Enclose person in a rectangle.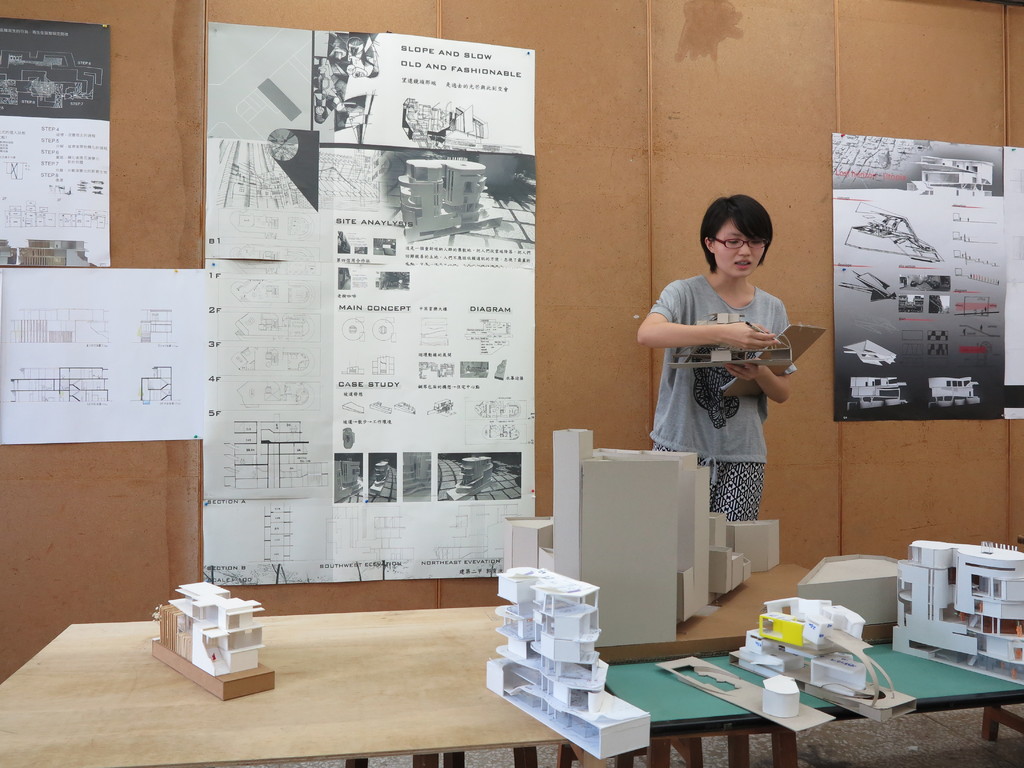
box(646, 202, 797, 509).
